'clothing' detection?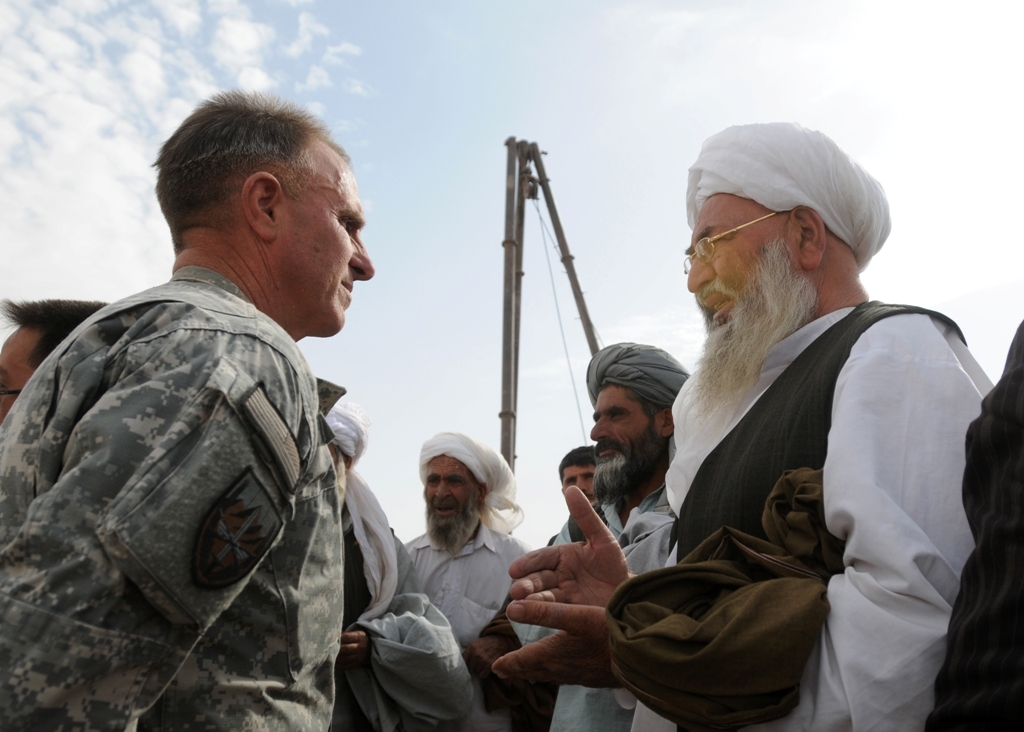
bbox=(924, 318, 1023, 731)
